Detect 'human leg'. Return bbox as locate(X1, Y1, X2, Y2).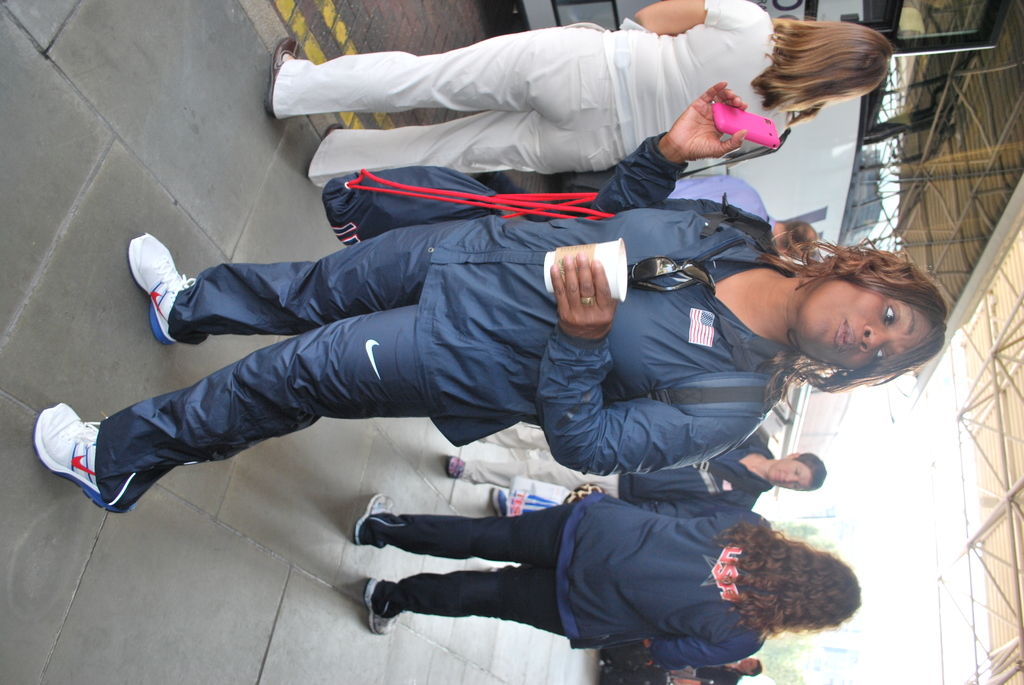
locate(477, 421, 554, 452).
